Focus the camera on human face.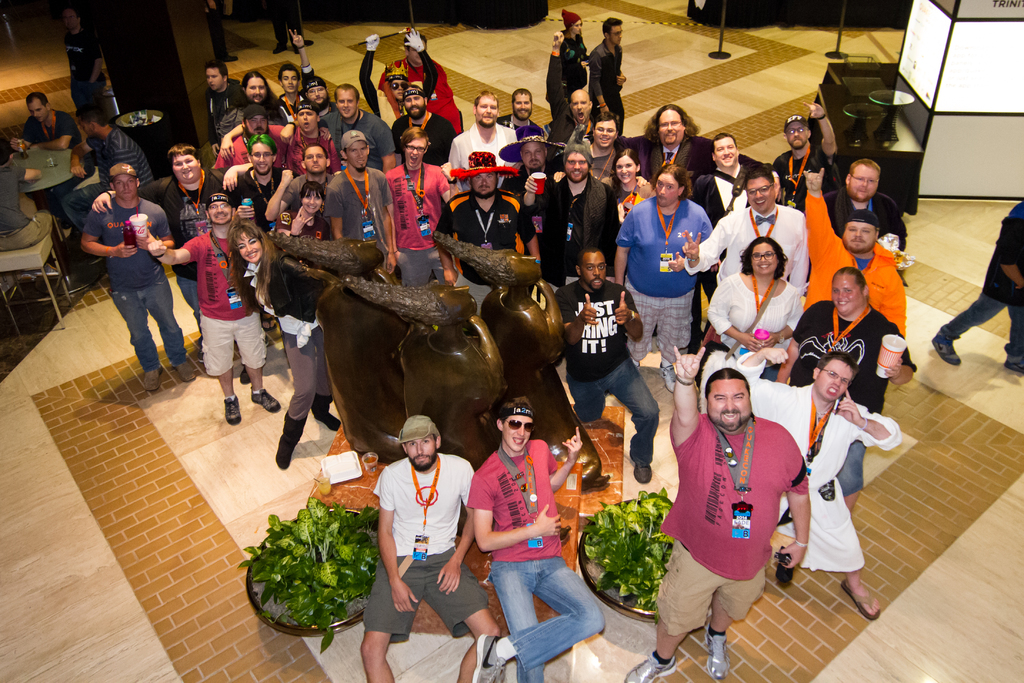
Focus region: left=348, top=140, right=368, bottom=172.
